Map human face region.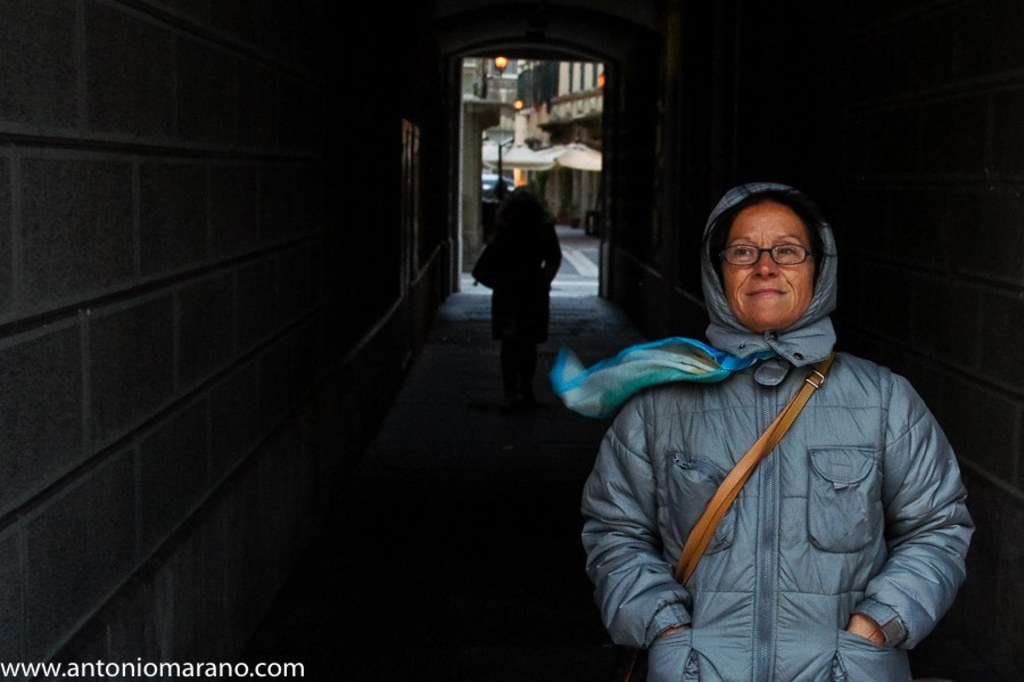
Mapped to detection(704, 191, 848, 337).
